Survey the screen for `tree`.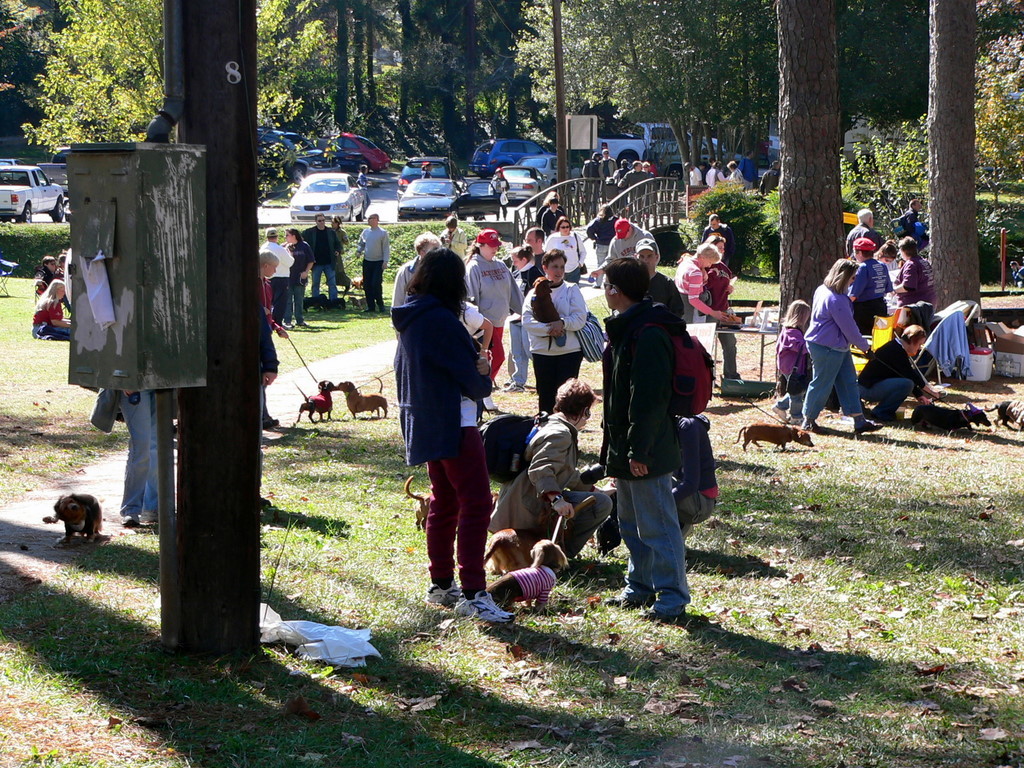
Survey found: pyautogui.locateOnScreen(848, 106, 910, 251).
